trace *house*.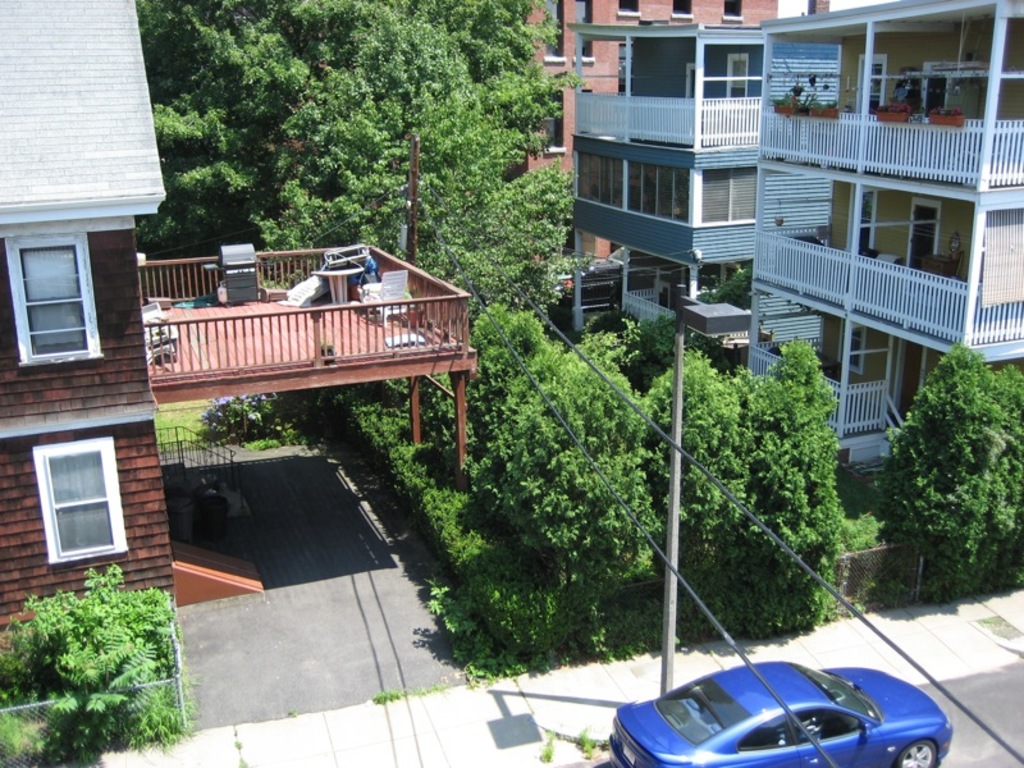
Traced to Rect(771, 0, 1023, 480).
